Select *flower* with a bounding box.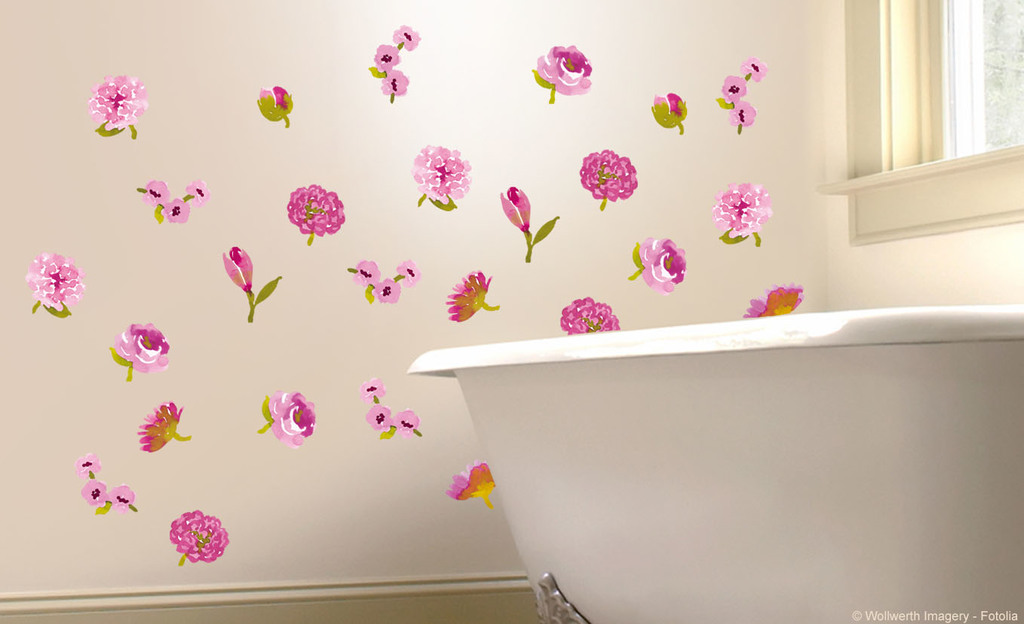
561:299:620:334.
